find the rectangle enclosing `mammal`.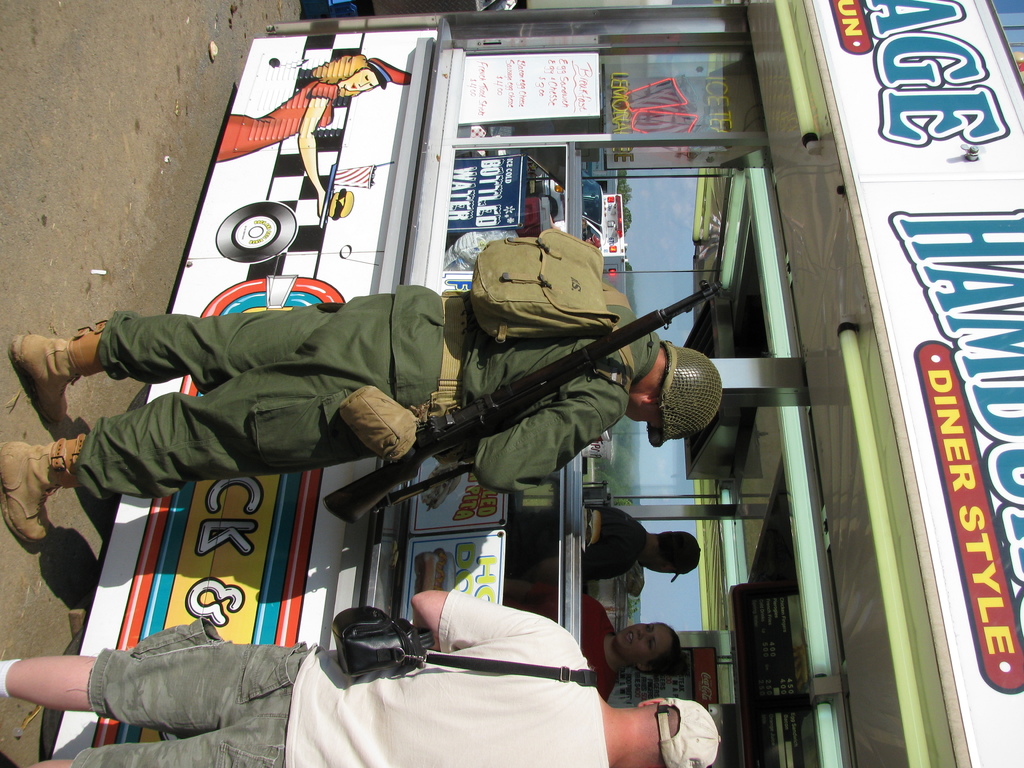
left=510, top=593, right=678, bottom=698.
